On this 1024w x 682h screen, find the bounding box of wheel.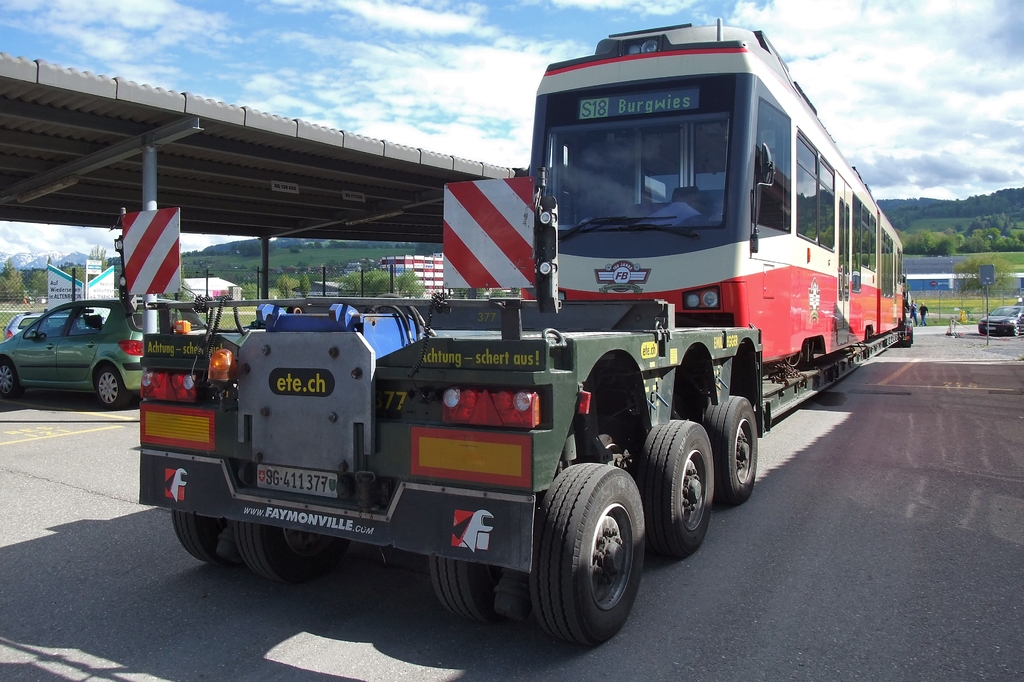
Bounding box: (1,360,17,399).
